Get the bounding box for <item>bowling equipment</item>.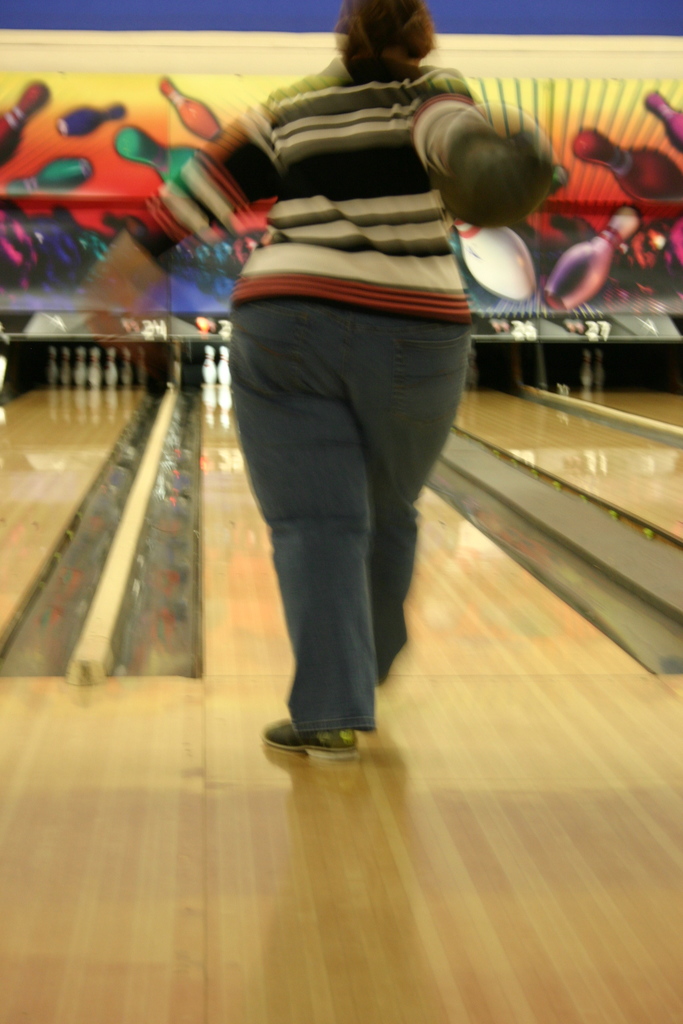
(x1=1, y1=152, x2=95, y2=195).
